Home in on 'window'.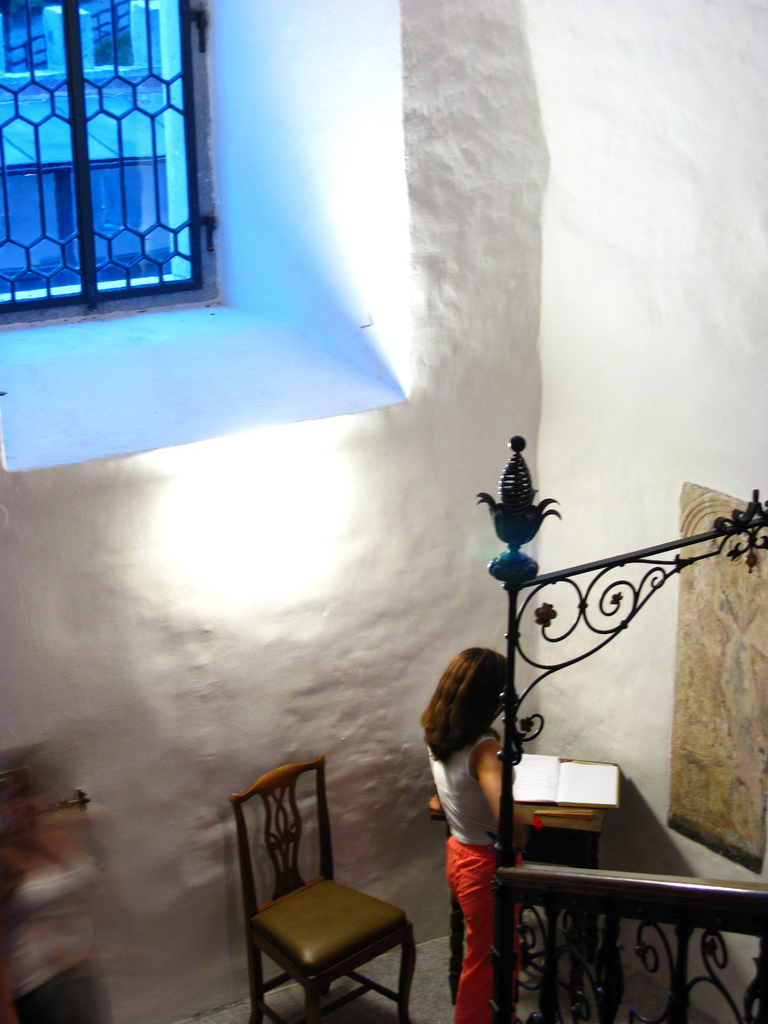
Homed in at 0/0/212/328.
